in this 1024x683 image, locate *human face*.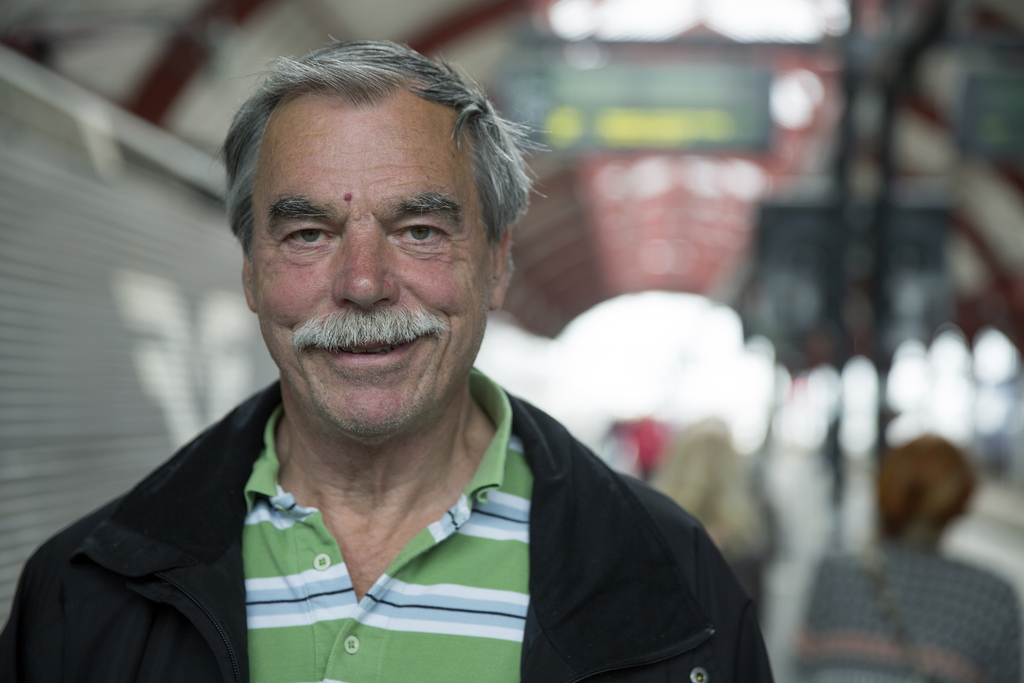
Bounding box: [252,97,493,438].
